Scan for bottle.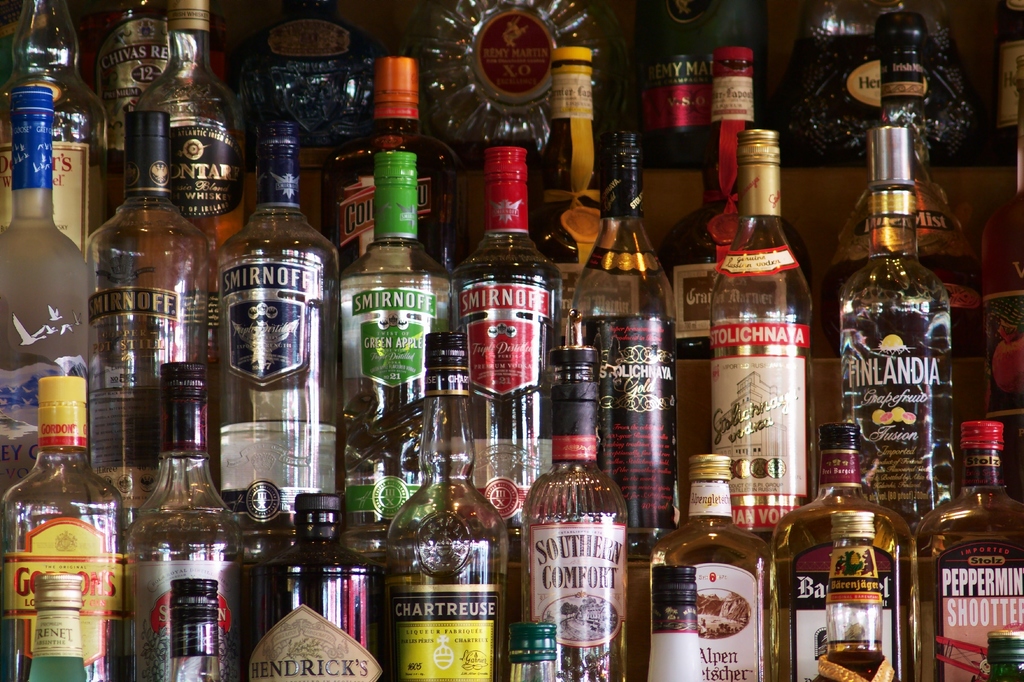
Scan result: [left=660, top=54, right=844, bottom=355].
